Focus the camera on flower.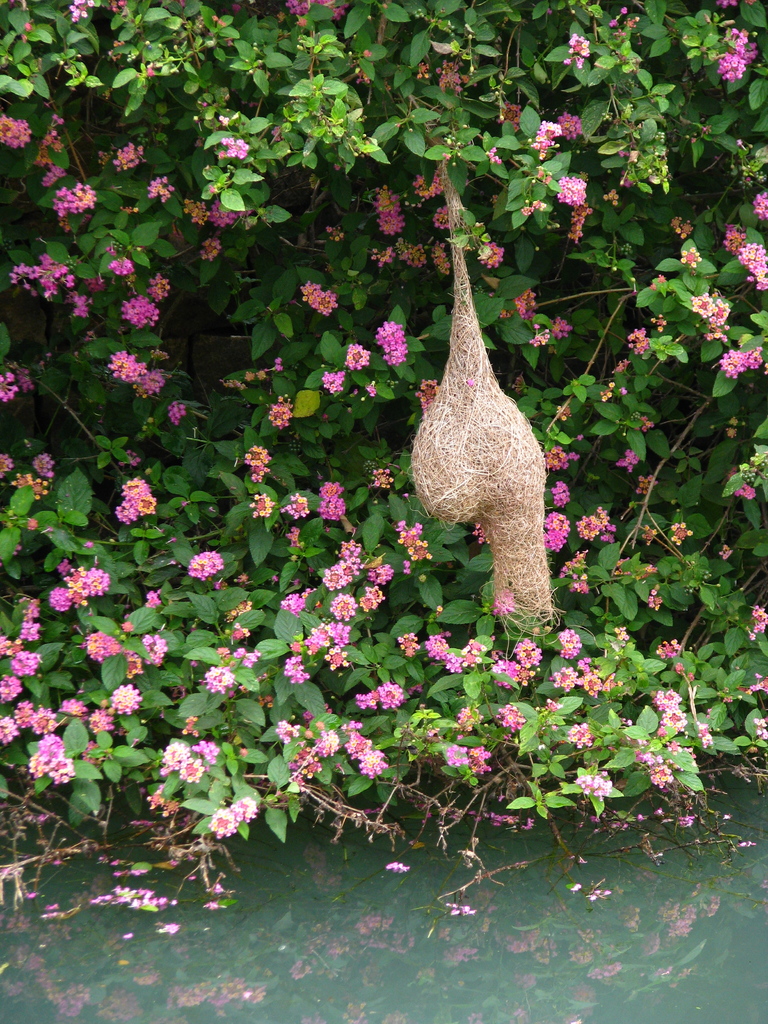
Focus region: bbox=(438, 61, 477, 99).
